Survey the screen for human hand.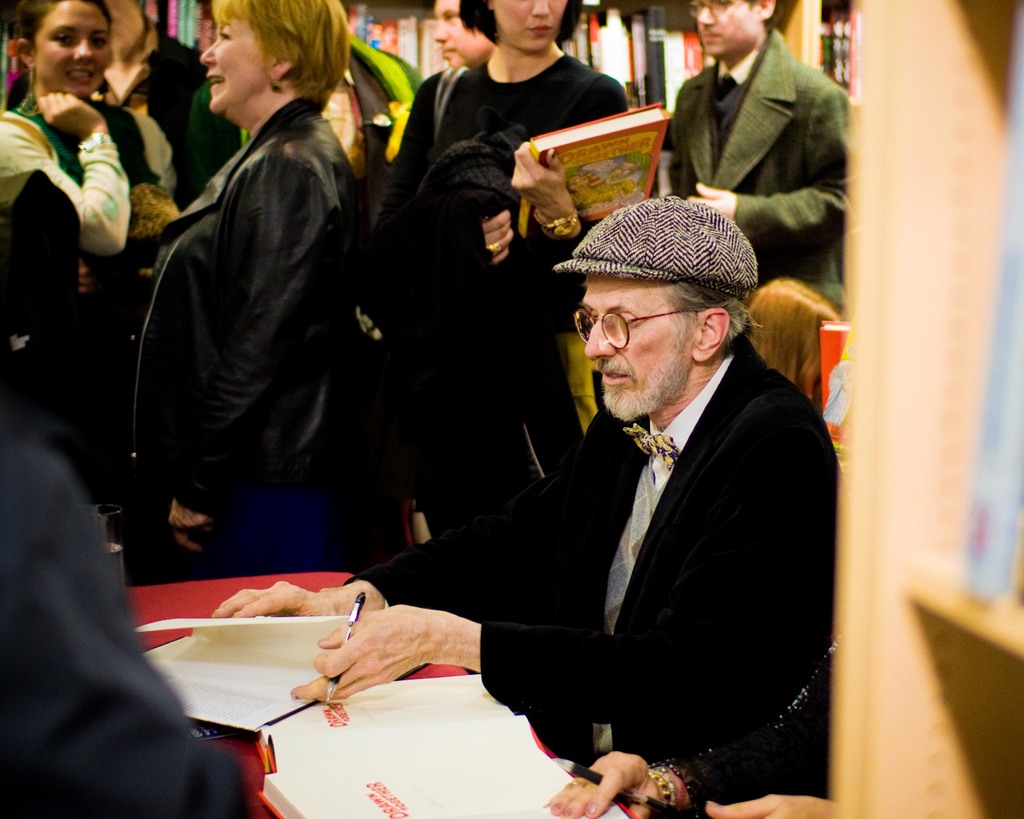
Survey found: crop(506, 138, 576, 223).
